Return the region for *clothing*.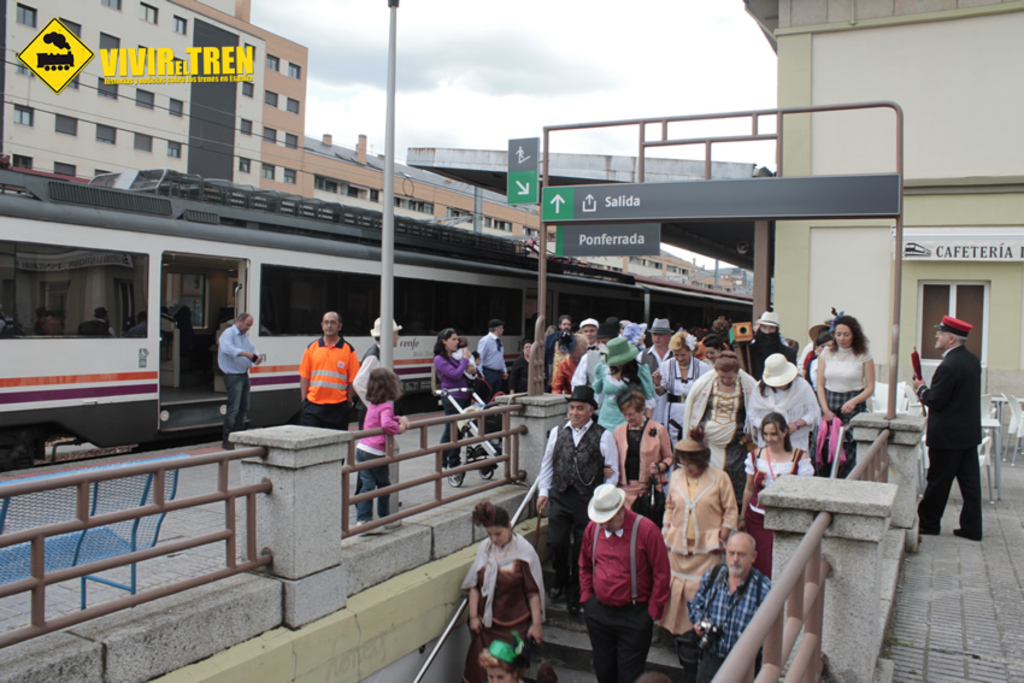
locate(473, 330, 512, 432).
